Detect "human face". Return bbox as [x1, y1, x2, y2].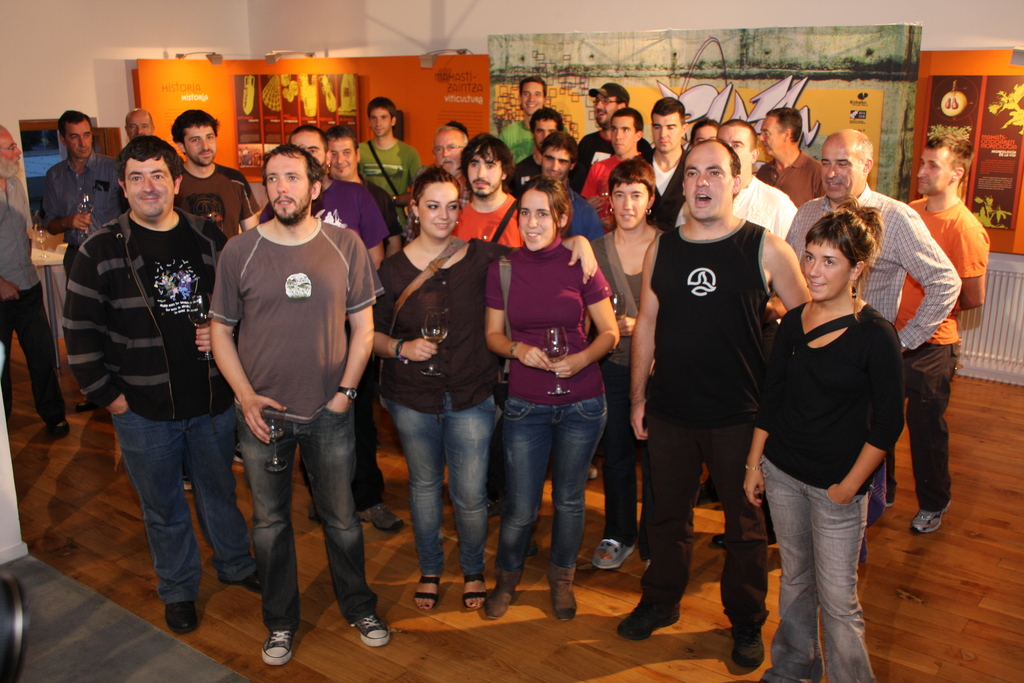
[263, 156, 308, 218].
